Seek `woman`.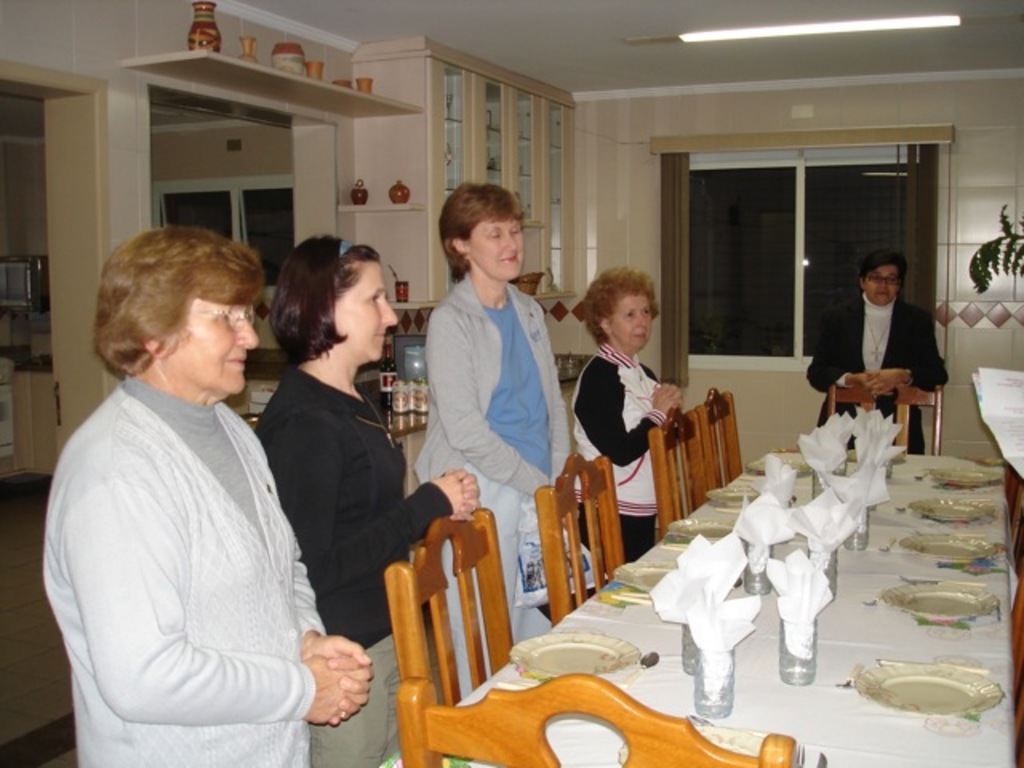
detection(245, 234, 485, 766).
